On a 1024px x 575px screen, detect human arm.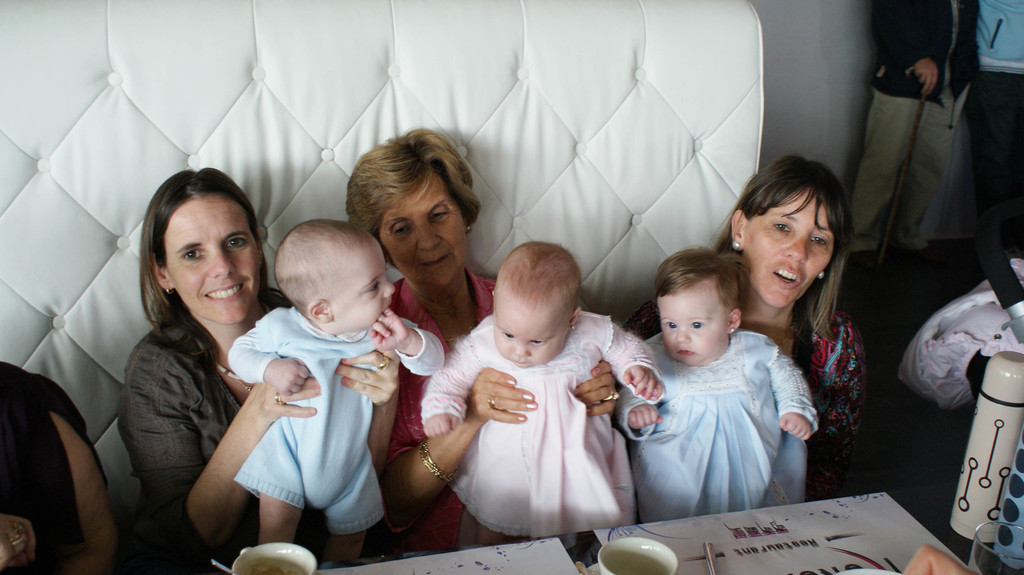
785/272/868/455.
